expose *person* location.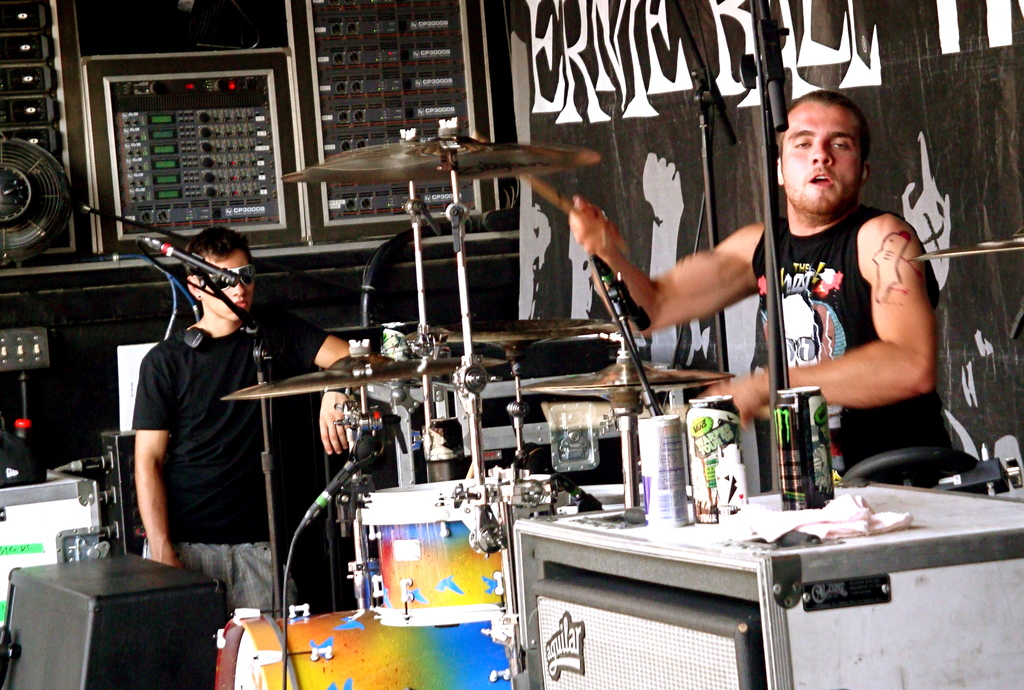
Exposed at {"left": 566, "top": 98, "right": 955, "bottom": 487}.
